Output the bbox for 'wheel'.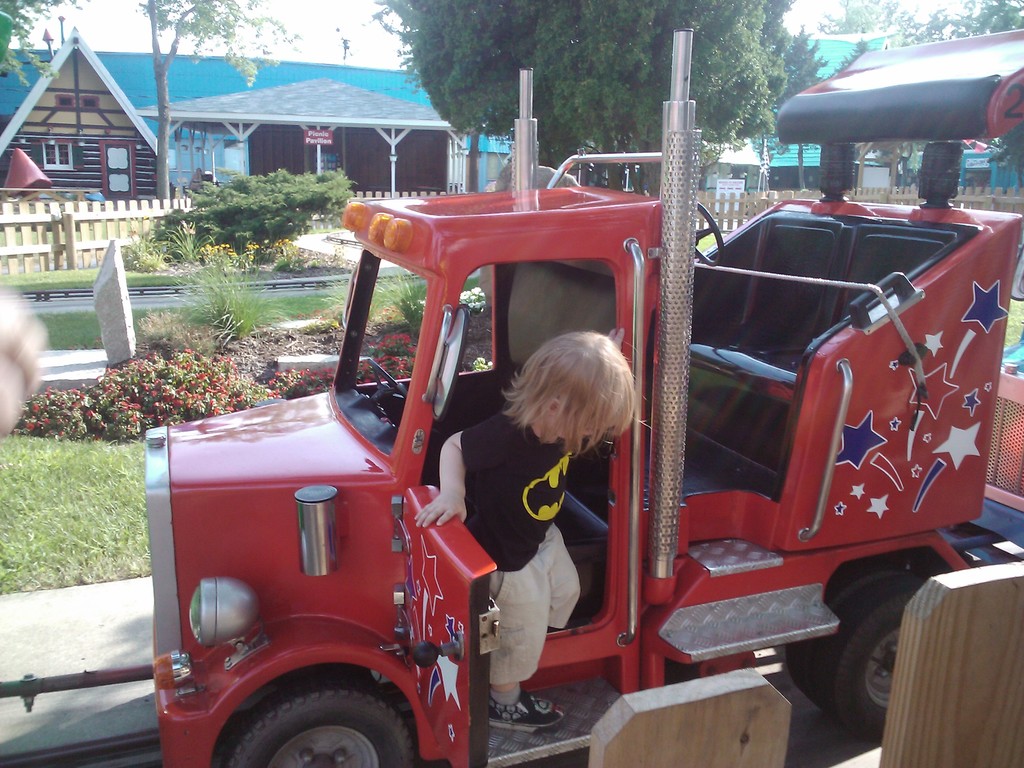
{"left": 810, "top": 574, "right": 916, "bottom": 740}.
